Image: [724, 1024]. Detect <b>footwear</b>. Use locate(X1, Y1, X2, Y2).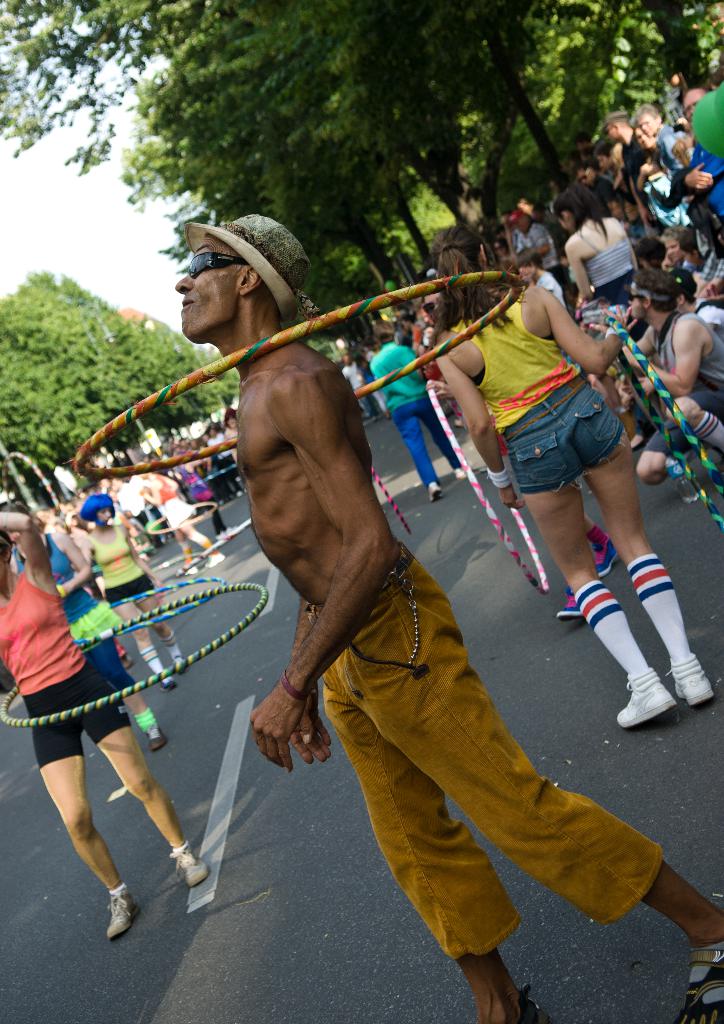
locate(663, 653, 719, 706).
